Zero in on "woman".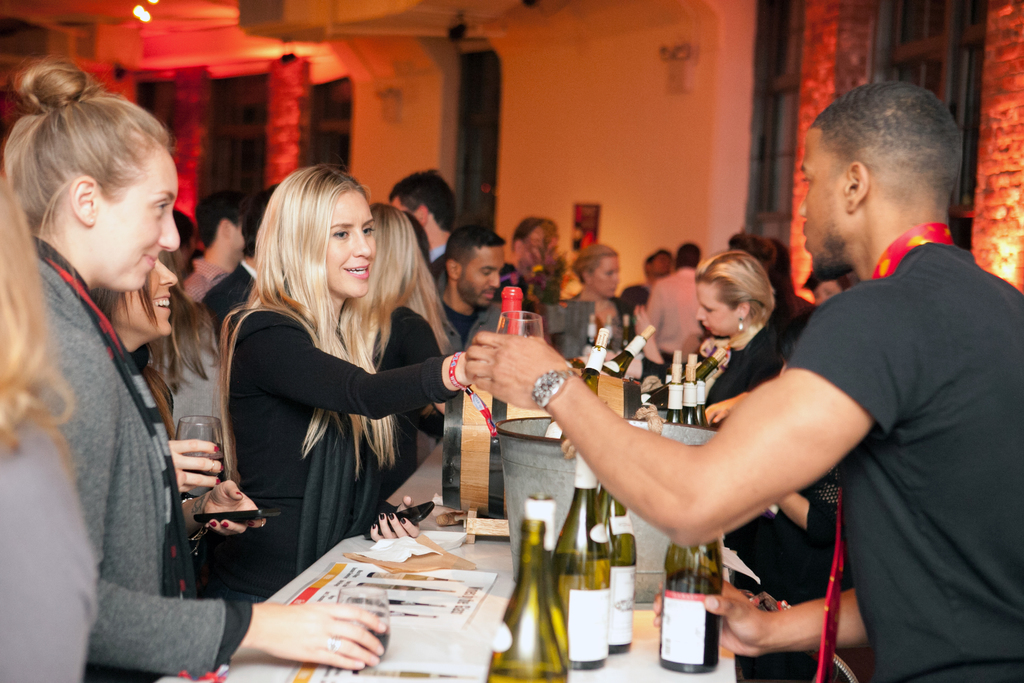
Zeroed in: rect(355, 197, 460, 490).
